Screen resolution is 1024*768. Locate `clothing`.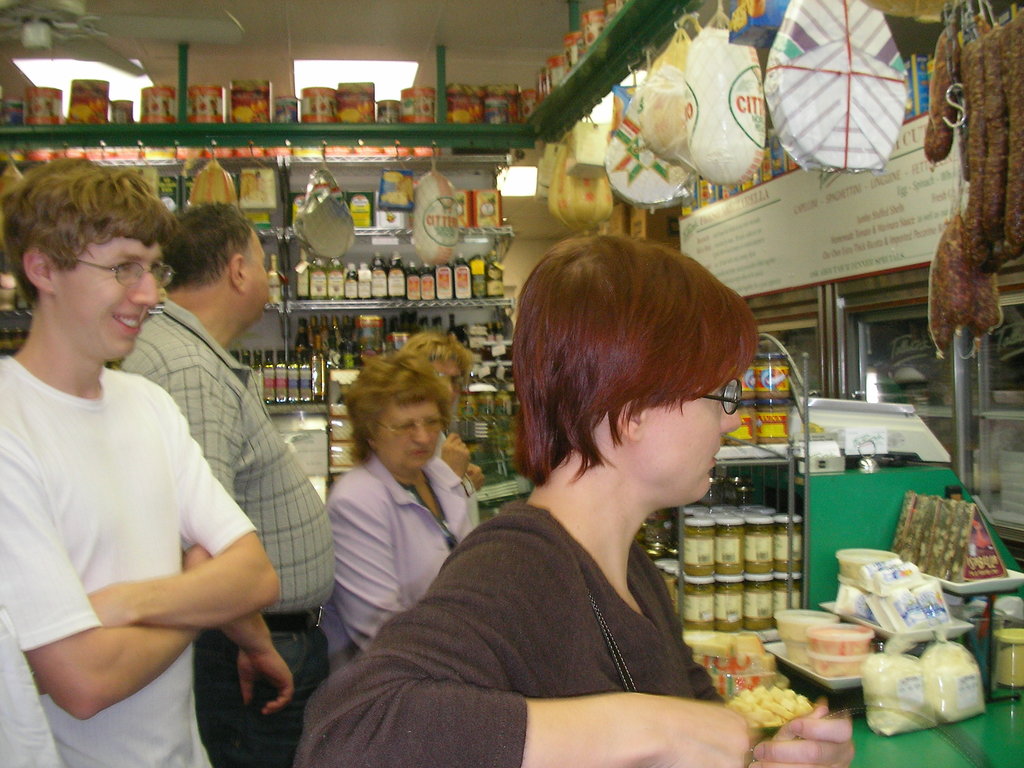
bbox=[307, 445, 484, 637].
